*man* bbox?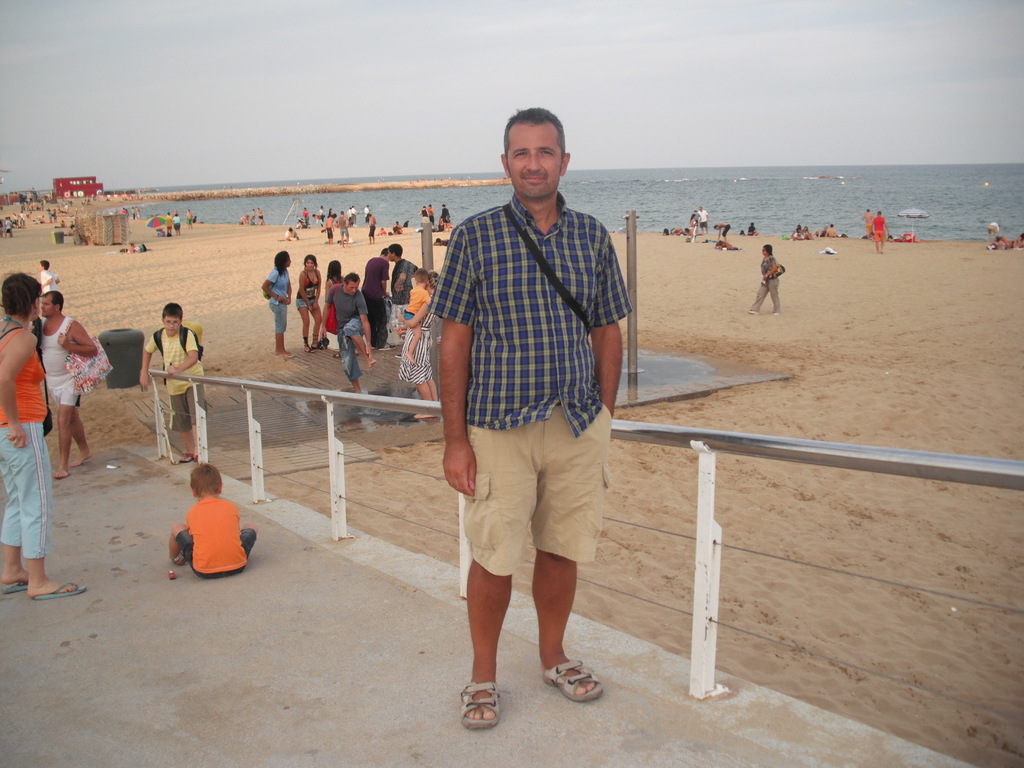
{"x1": 338, "y1": 212, "x2": 349, "y2": 248}
